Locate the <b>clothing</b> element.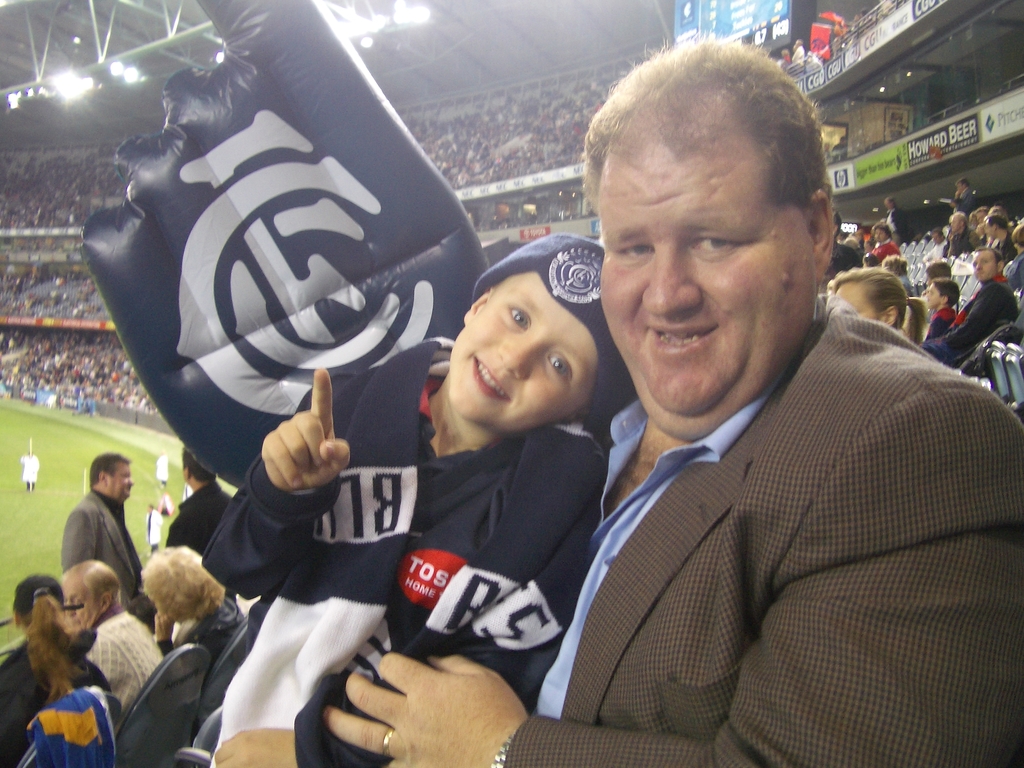
Element bbox: 991, 233, 1020, 260.
